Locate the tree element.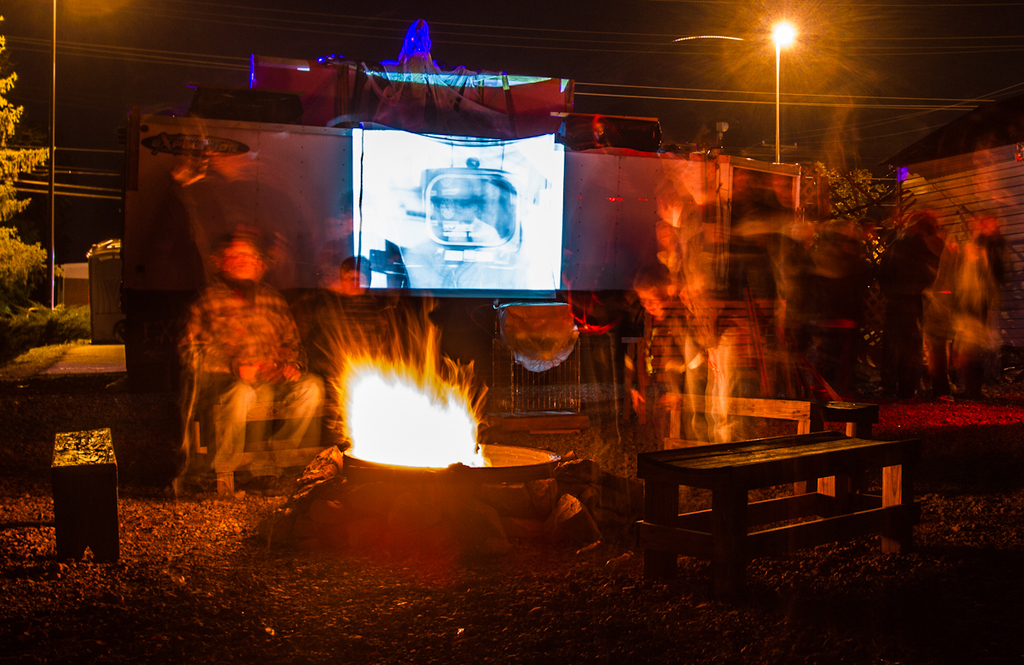
Element bbox: <bbox>803, 165, 898, 236</bbox>.
